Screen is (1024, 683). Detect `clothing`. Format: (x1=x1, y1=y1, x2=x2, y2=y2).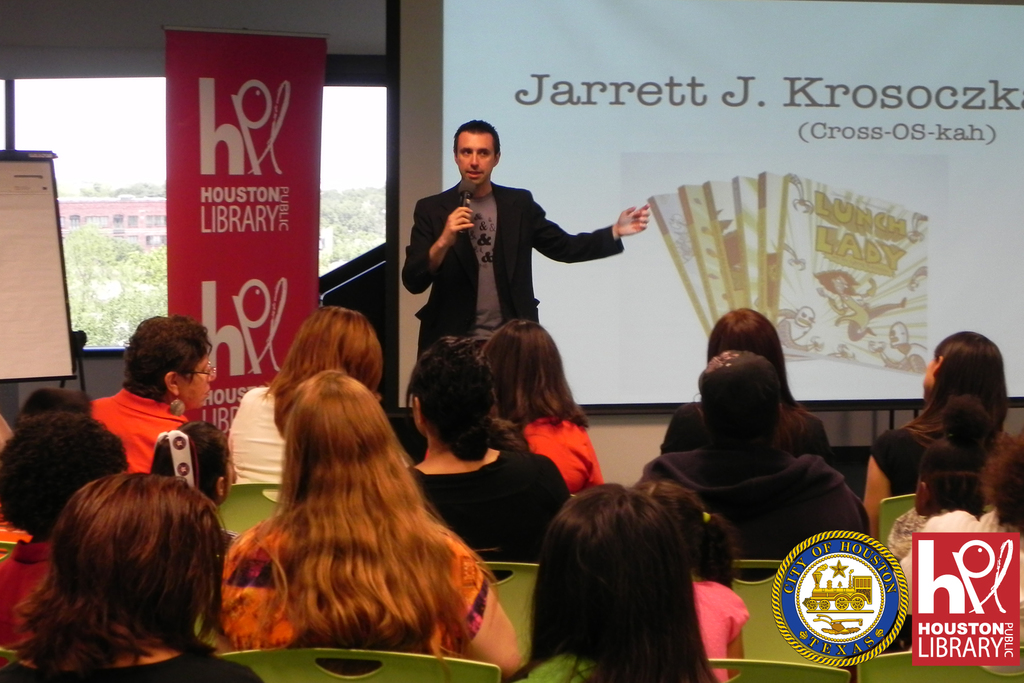
(x1=861, y1=415, x2=998, y2=502).
